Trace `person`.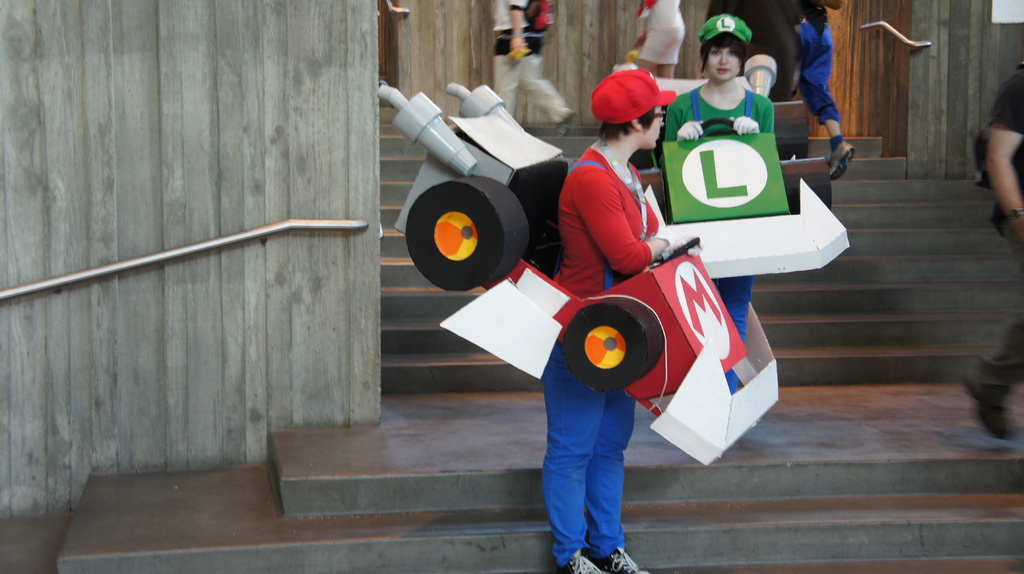
Traced to [545,62,687,573].
